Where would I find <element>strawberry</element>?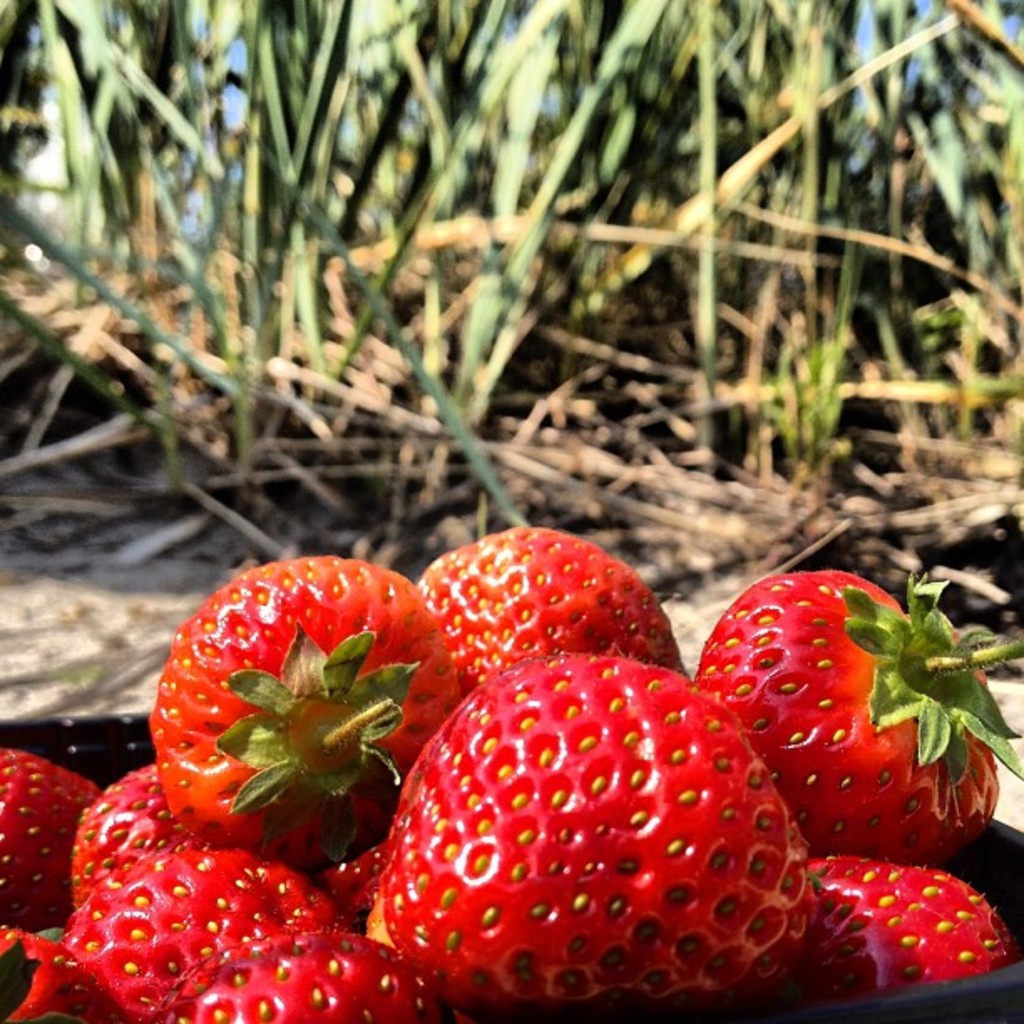
At bbox=[318, 835, 393, 937].
